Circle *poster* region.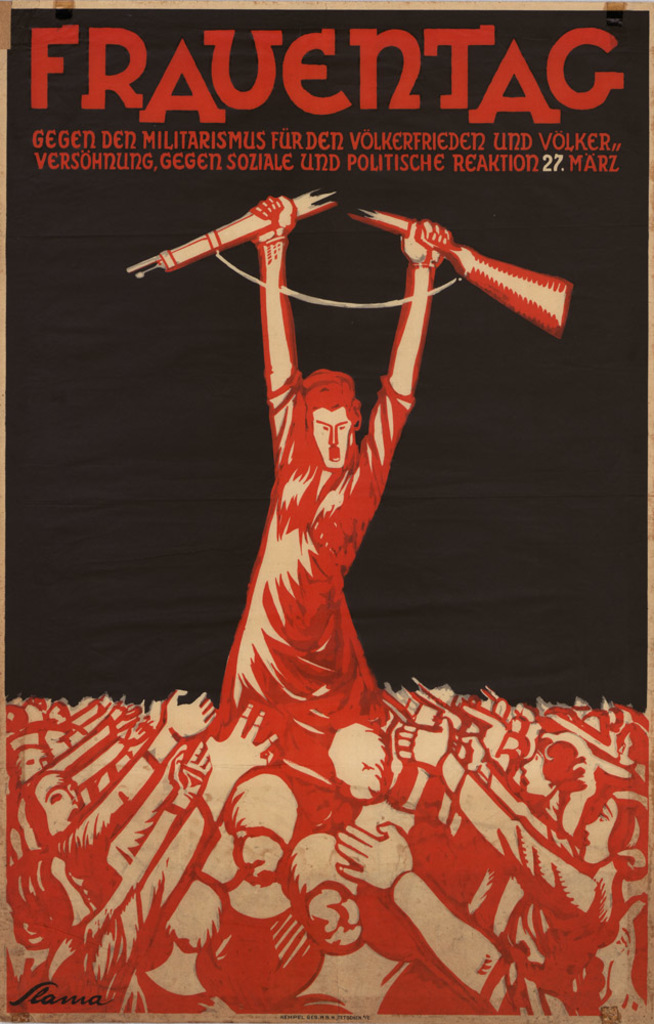
Region: {"x1": 0, "y1": 0, "x2": 651, "y2": 1021}.
